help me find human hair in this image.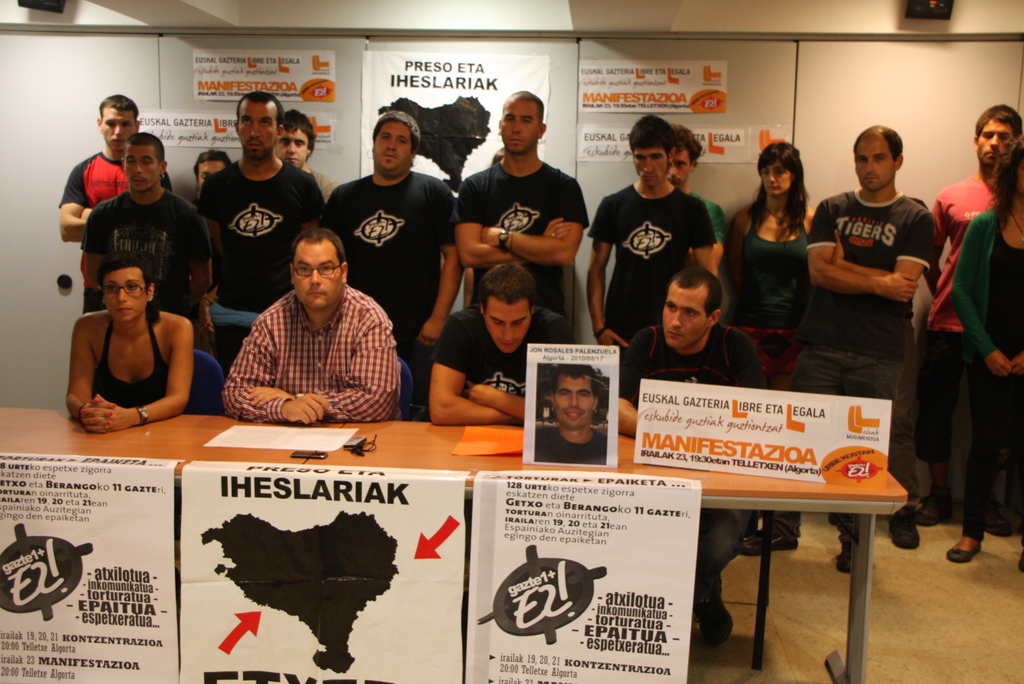
Found it: crop(667, 259, 722, 325).
